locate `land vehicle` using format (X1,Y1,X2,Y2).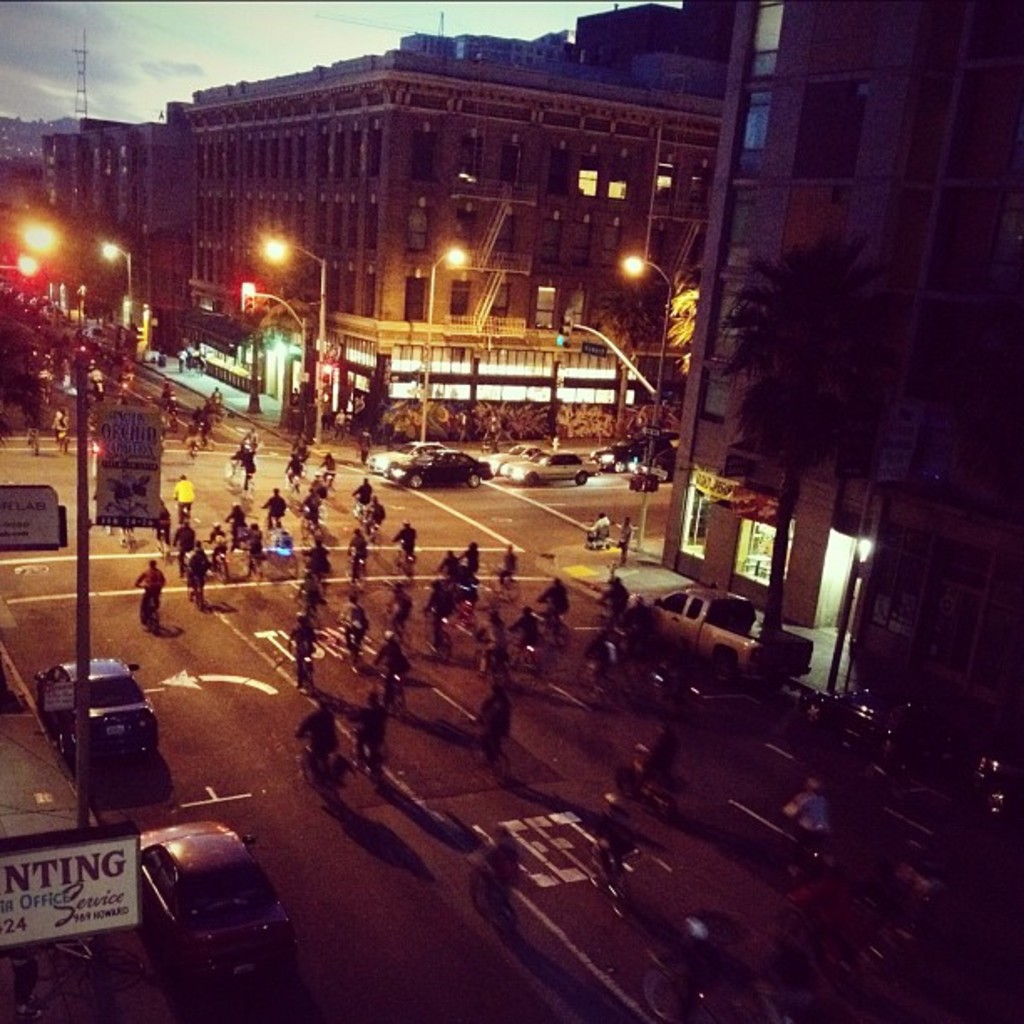
(136,817,293,1004).
